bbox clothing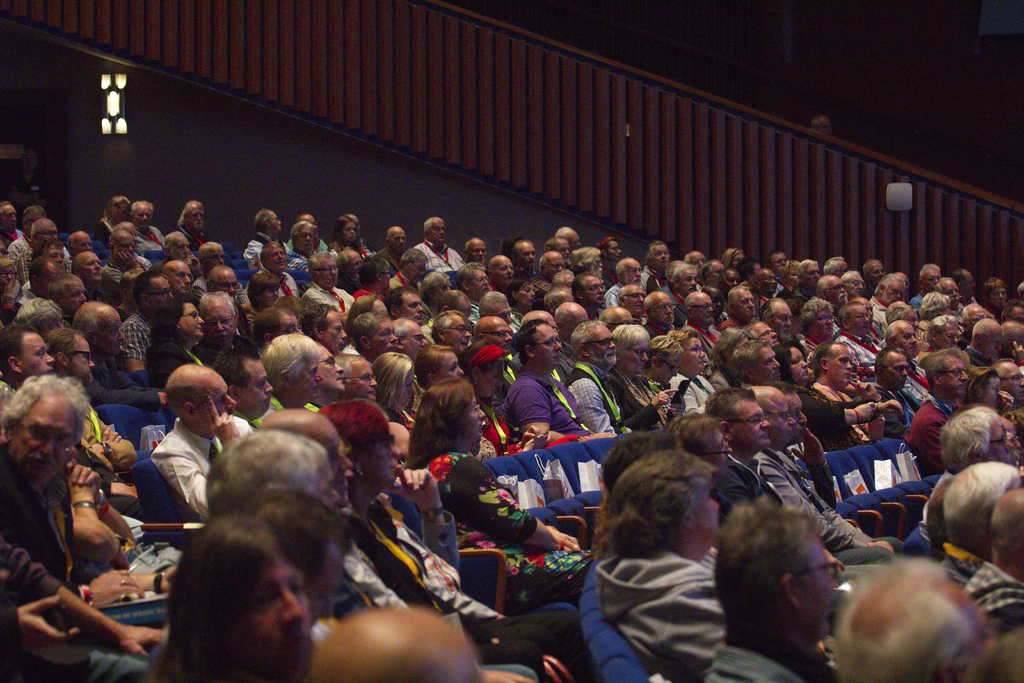
select_region(428, 447, 578, 600)
